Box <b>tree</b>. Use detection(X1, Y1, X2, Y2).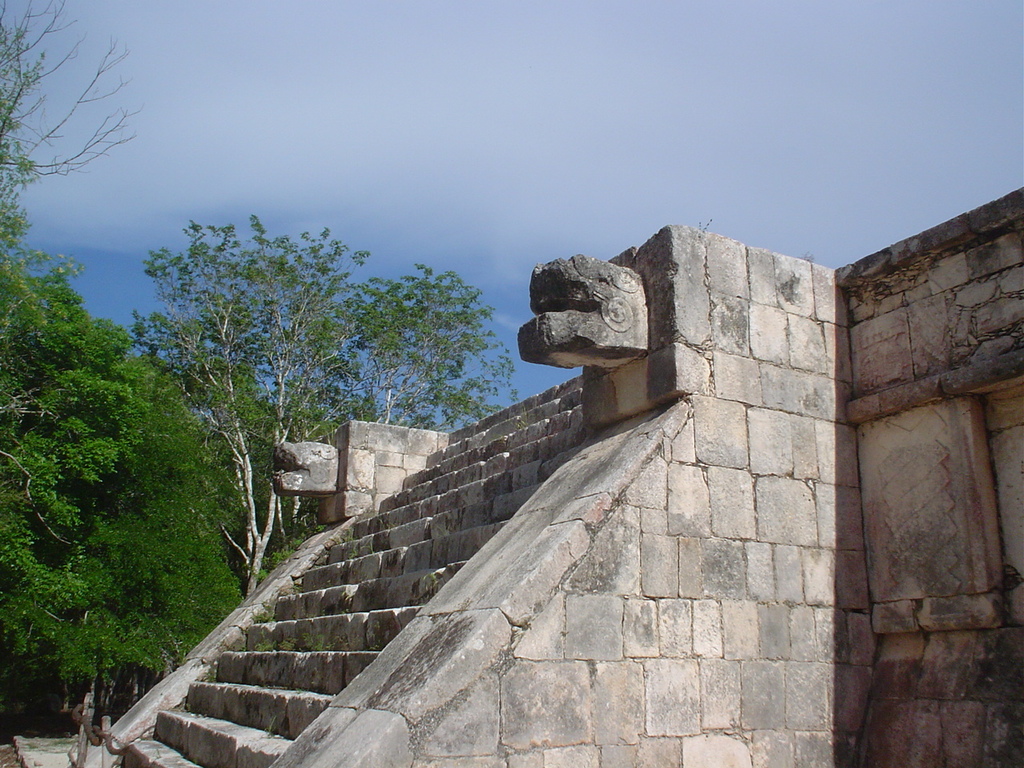
detection(134, 206, 512, 610).
